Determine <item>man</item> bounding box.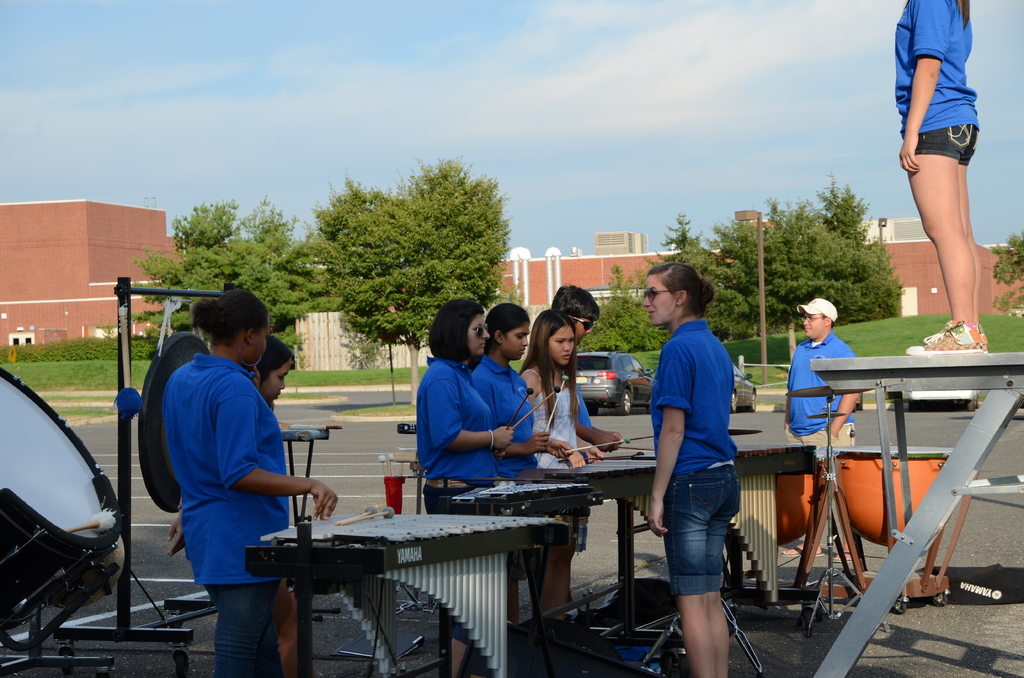
Determined: (552, 281, 632, 596).
